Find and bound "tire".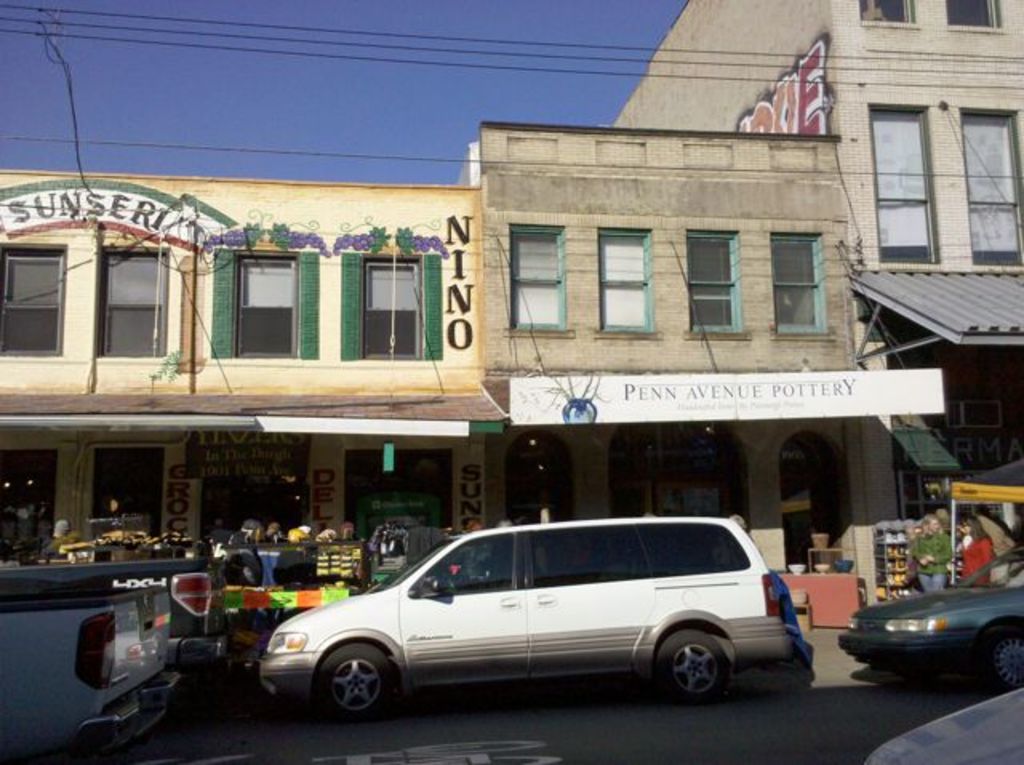
Bound: <bbox>656, 631, 726, 701</bbox>.
